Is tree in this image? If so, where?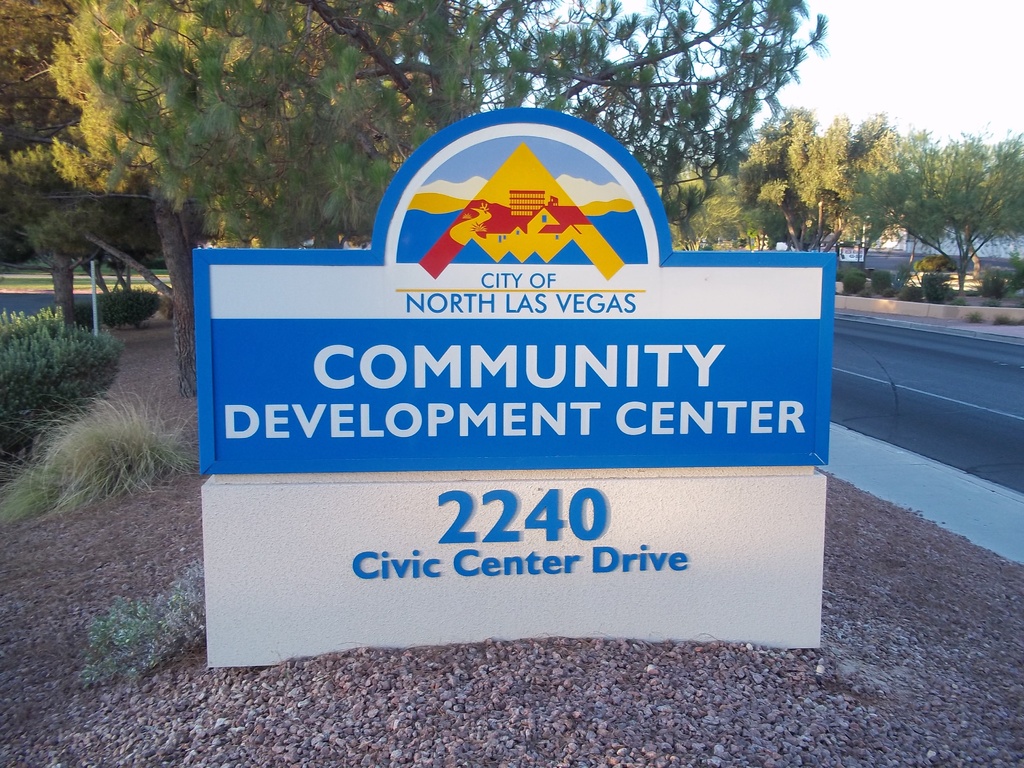
Yes, at Rect(835, 110, 1017, 282).
